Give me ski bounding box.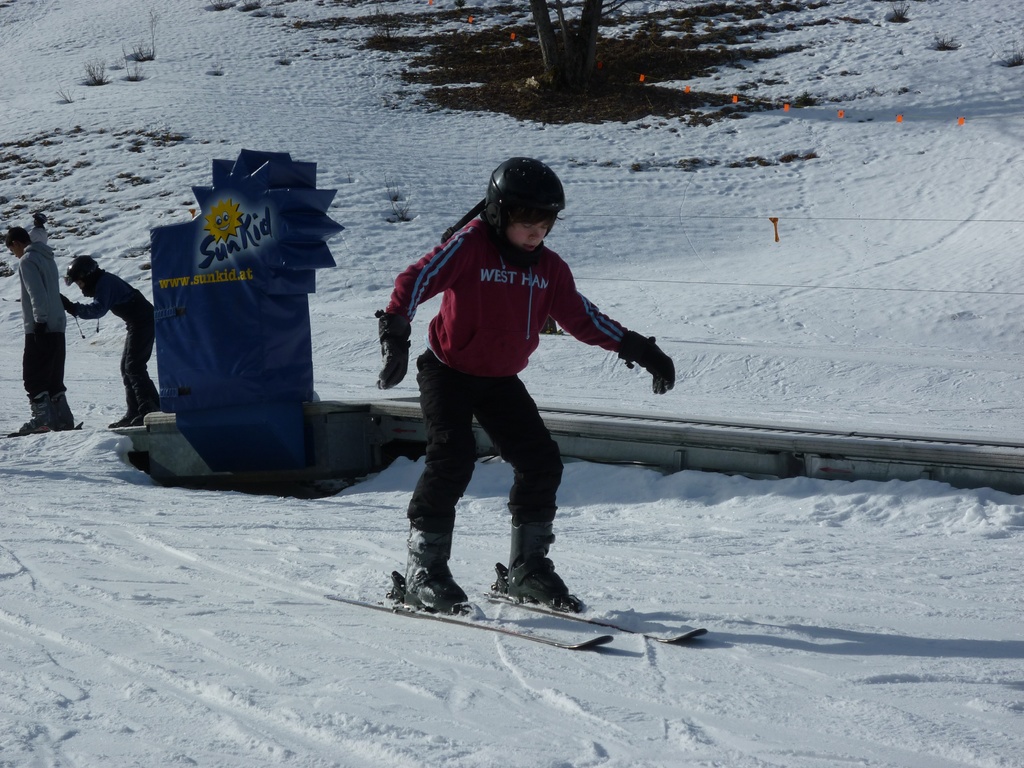
x1=351, y1=541, x2=629, y2=644.
